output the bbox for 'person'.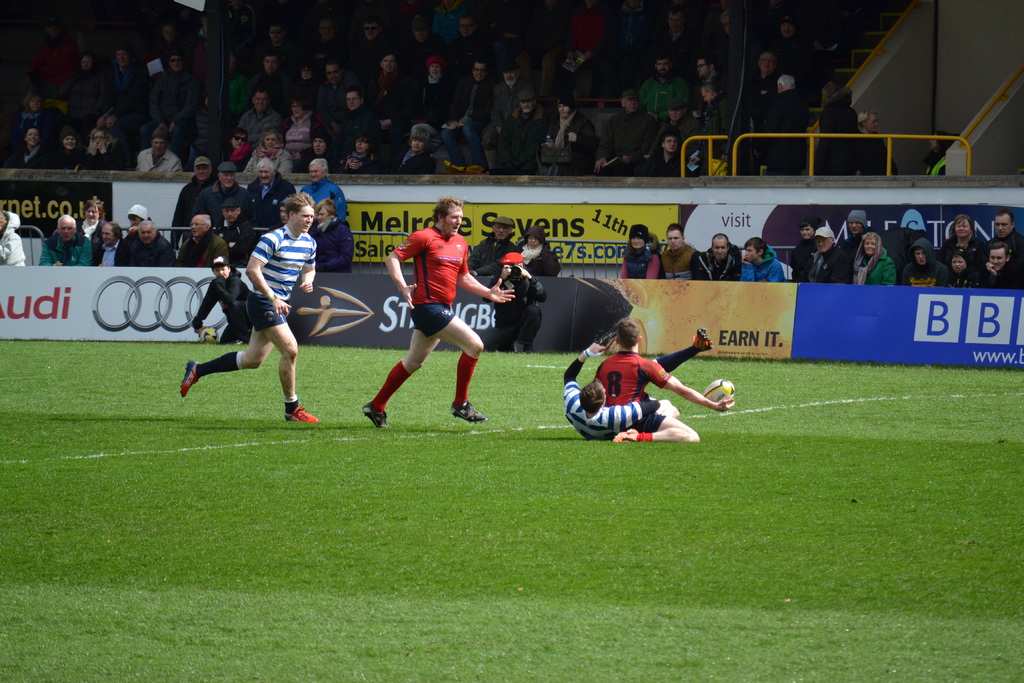
region(310, 155, 355, 222).
